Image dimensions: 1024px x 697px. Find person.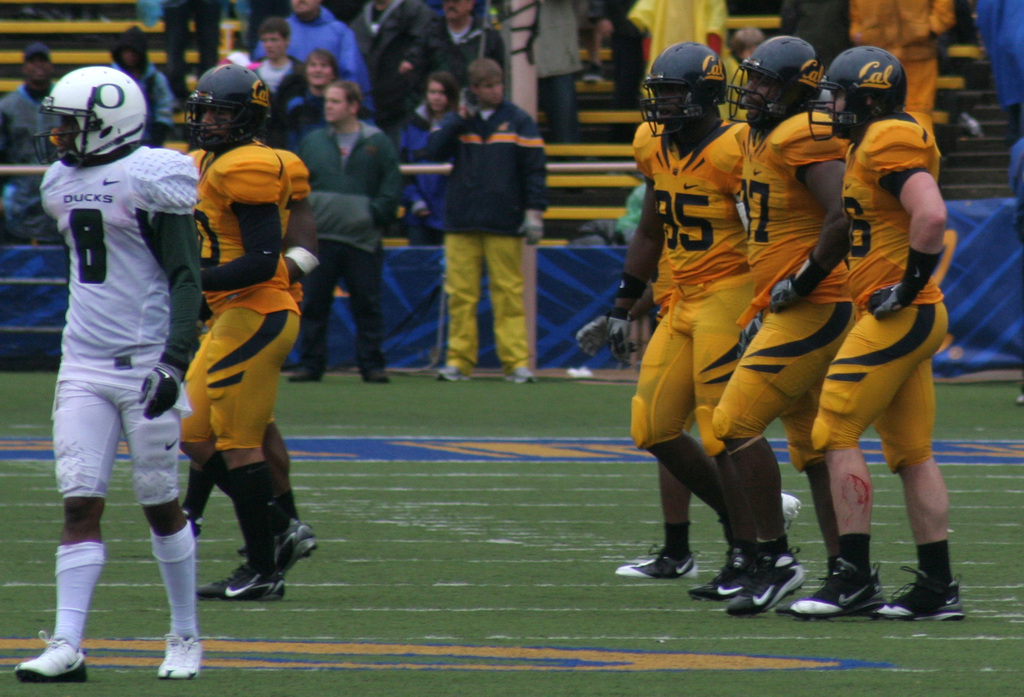
{"left": 0, "top": 46, "right": 80, "bottom": 209}.
